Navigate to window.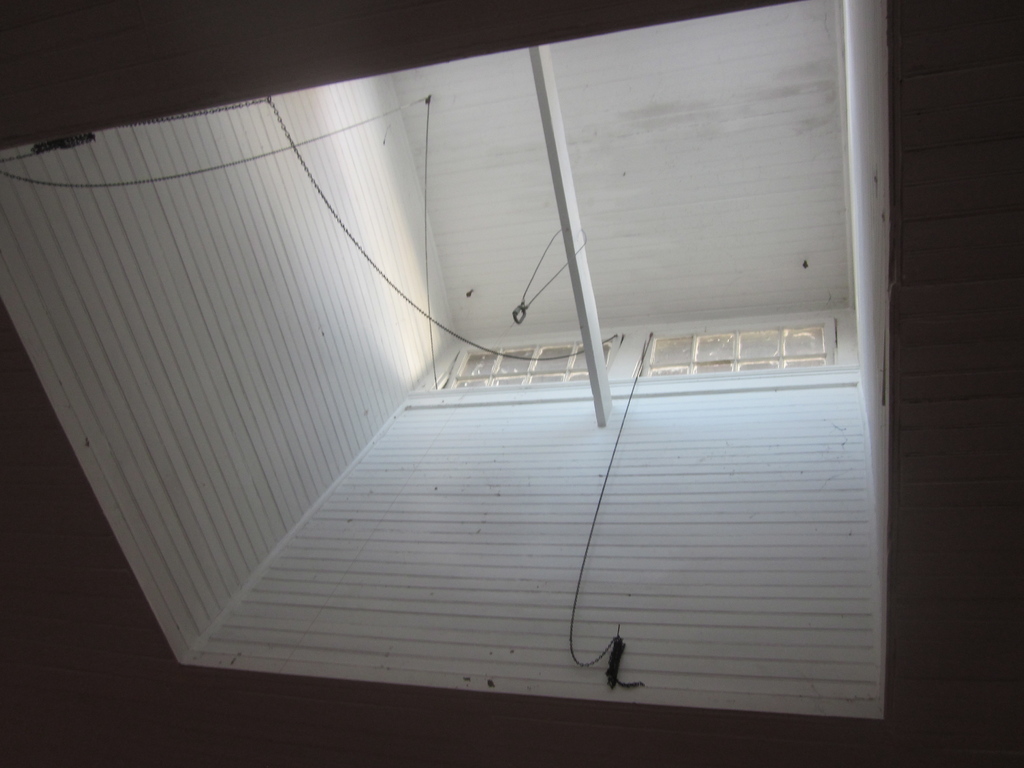
Navigation target: <region>447, 341, 598, 385</region>.
